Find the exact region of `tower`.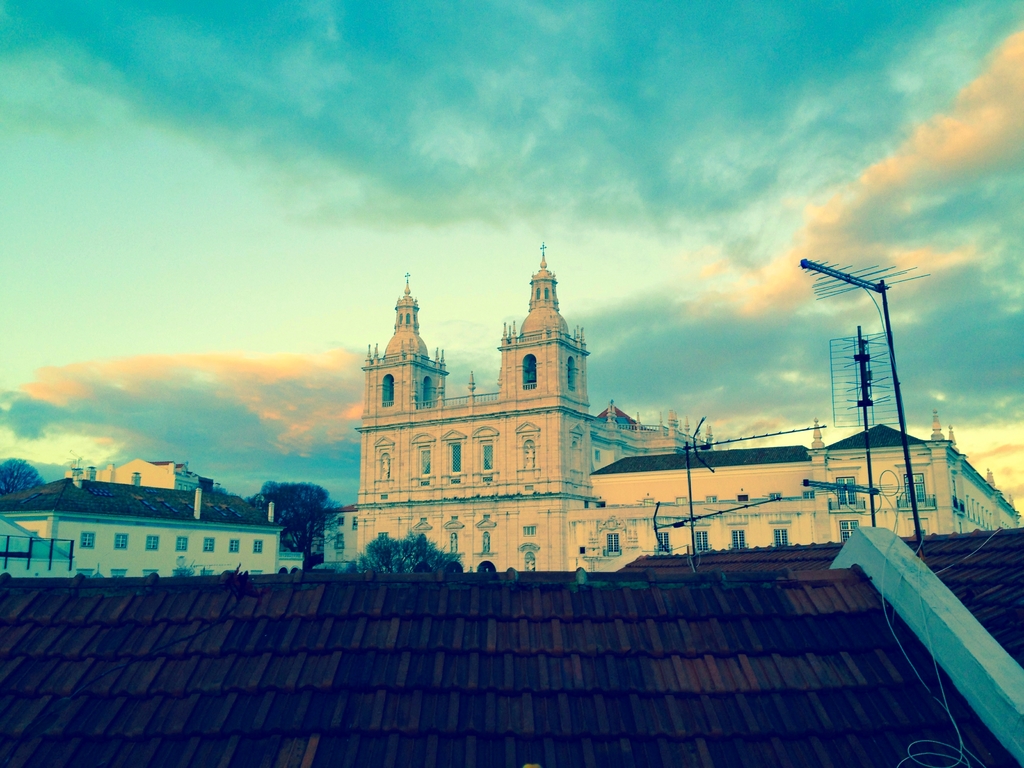
Exact region: 352, 246, 612, 570.
